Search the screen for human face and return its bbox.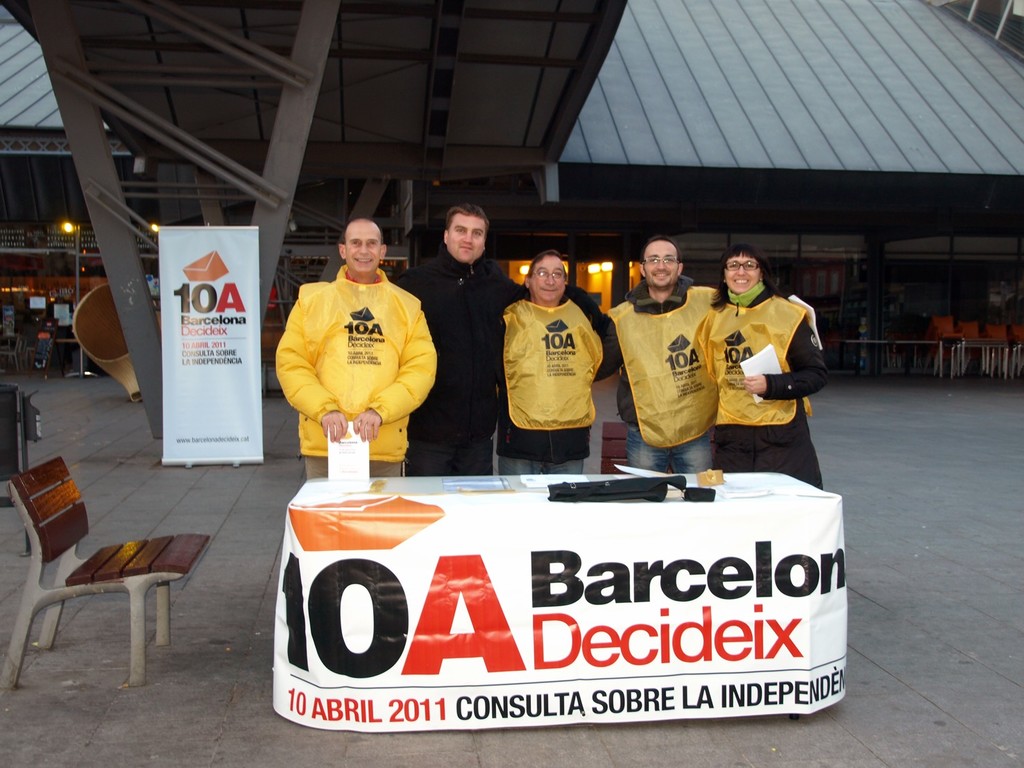
Found: left=720, top=251, right=760, bottom=297.
